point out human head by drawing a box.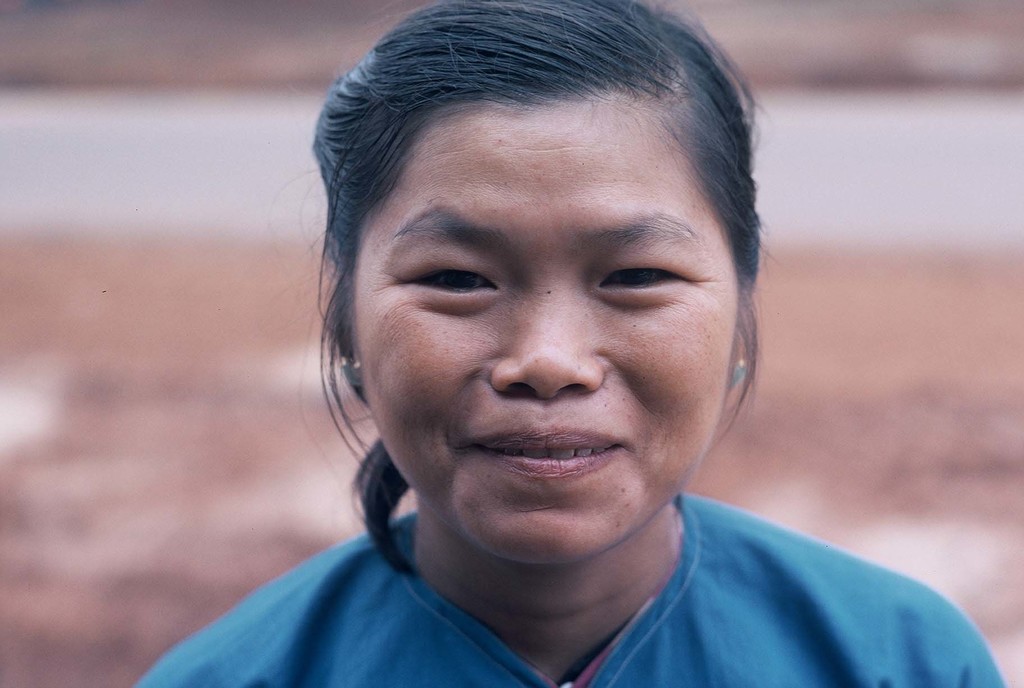
bbox=(307, 4, 776, 490).
